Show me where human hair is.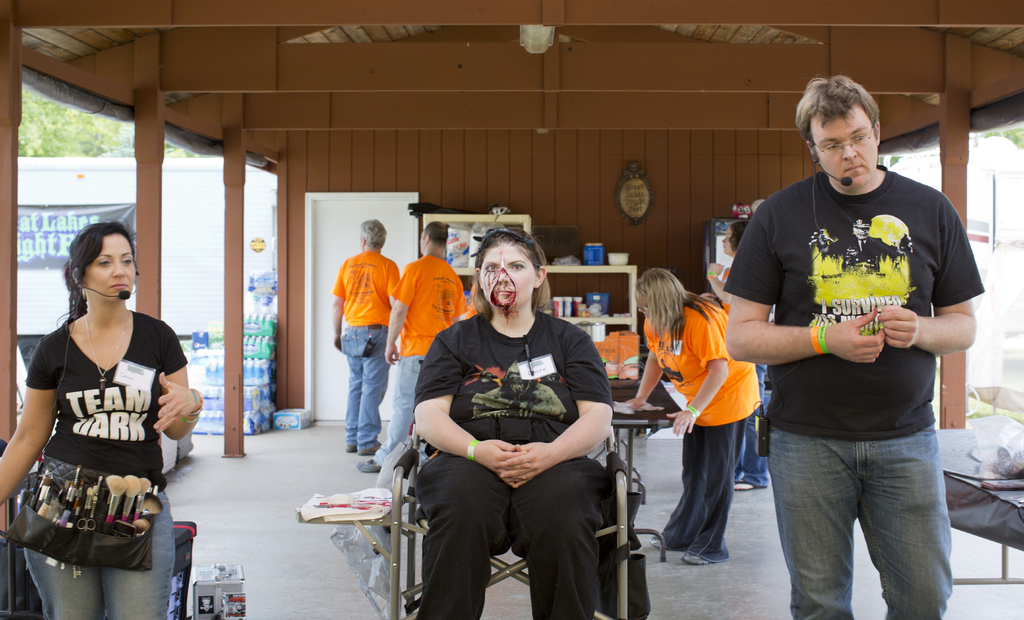
human hair is at (left=797, top=73, right=875, bottom=157).
